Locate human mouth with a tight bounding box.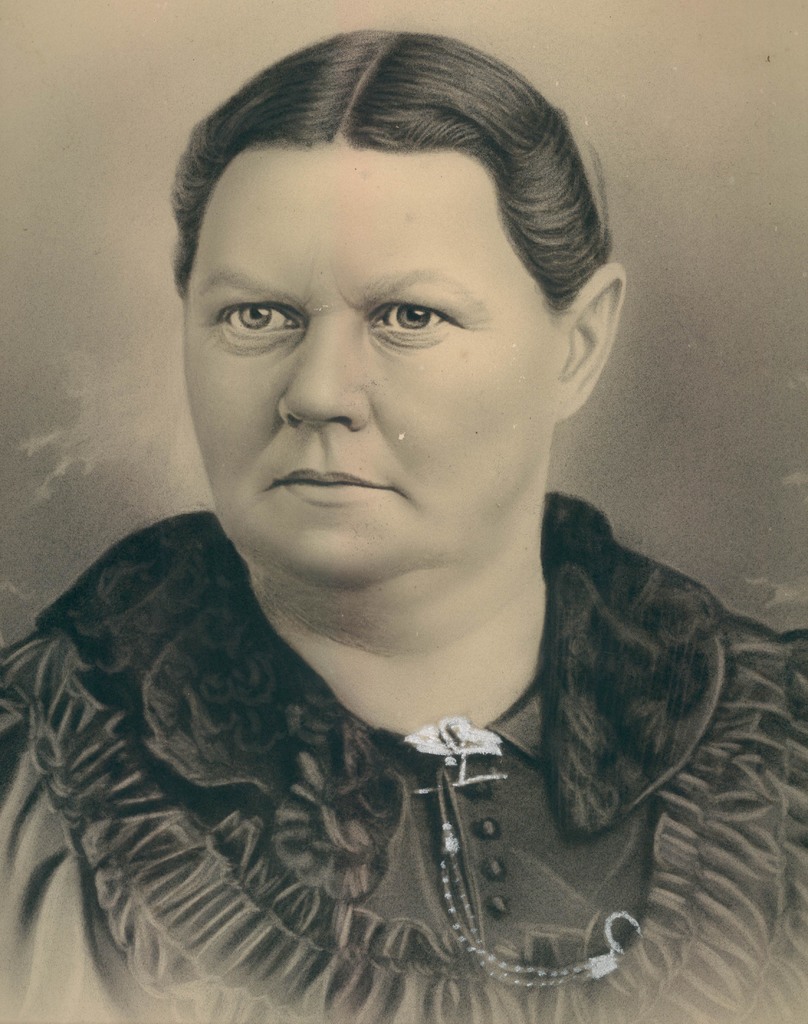
left=268, top=467, right=391, bottom=508.
